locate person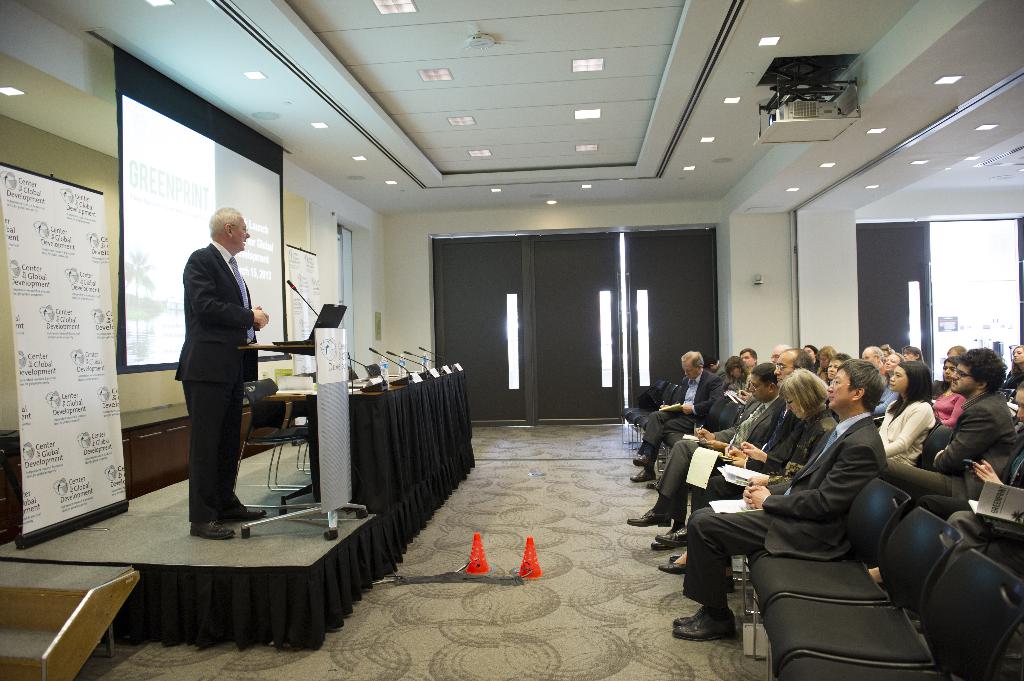
rect(660, 369, 837, 572)
